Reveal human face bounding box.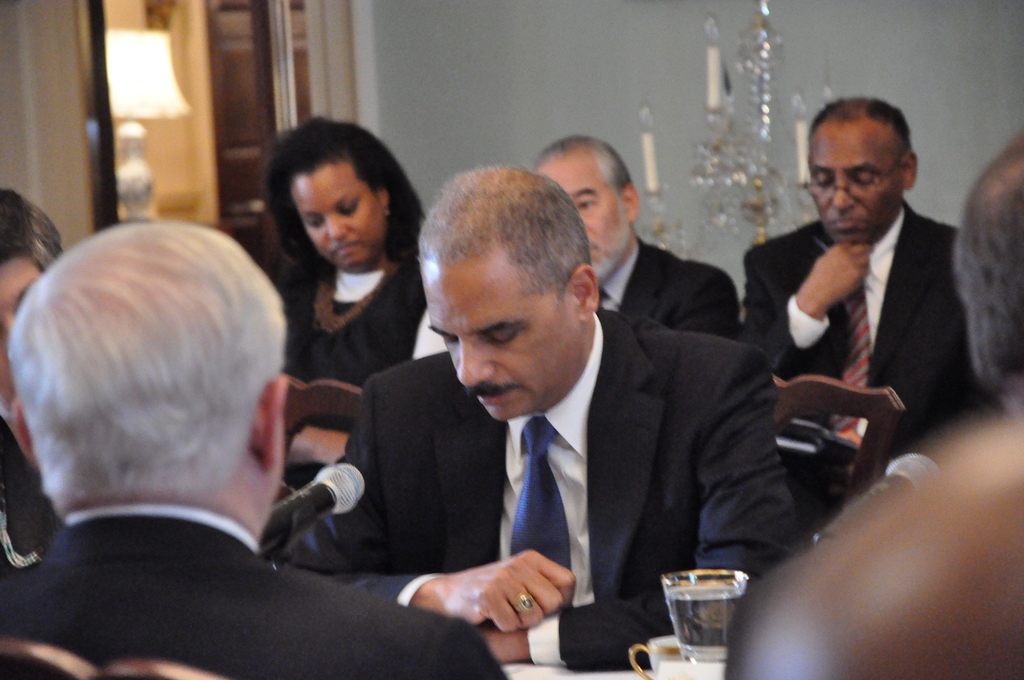
Revealed: crop(430, 266, 572, 420).
